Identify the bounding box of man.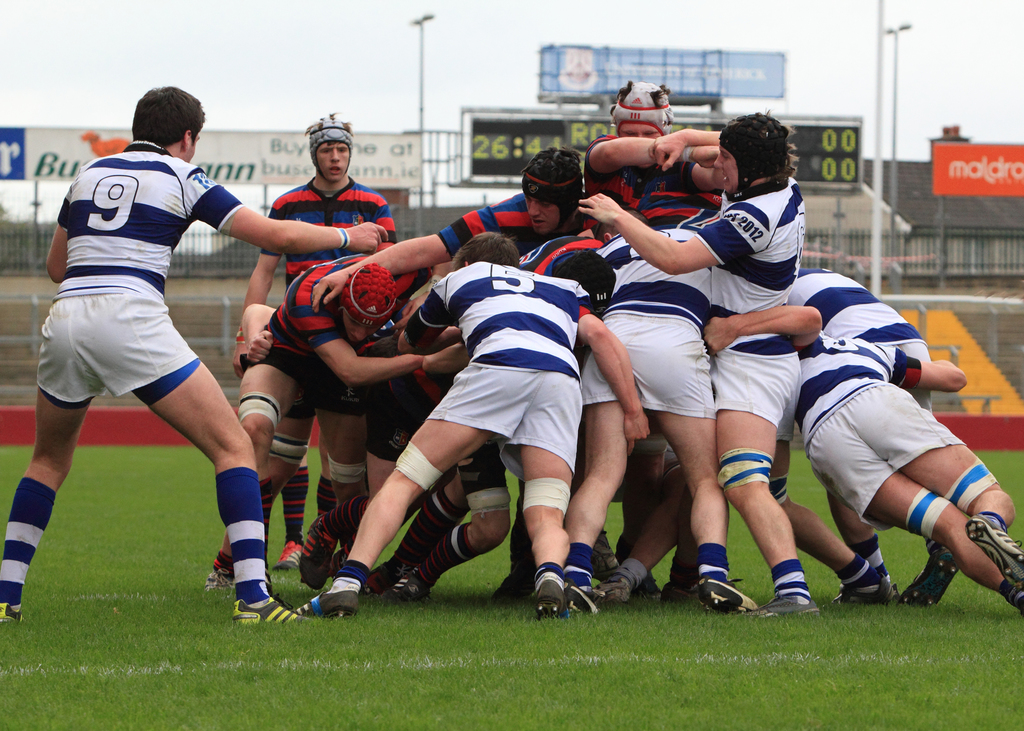
<bbox>584, 223, 762, 611</bbox>.
